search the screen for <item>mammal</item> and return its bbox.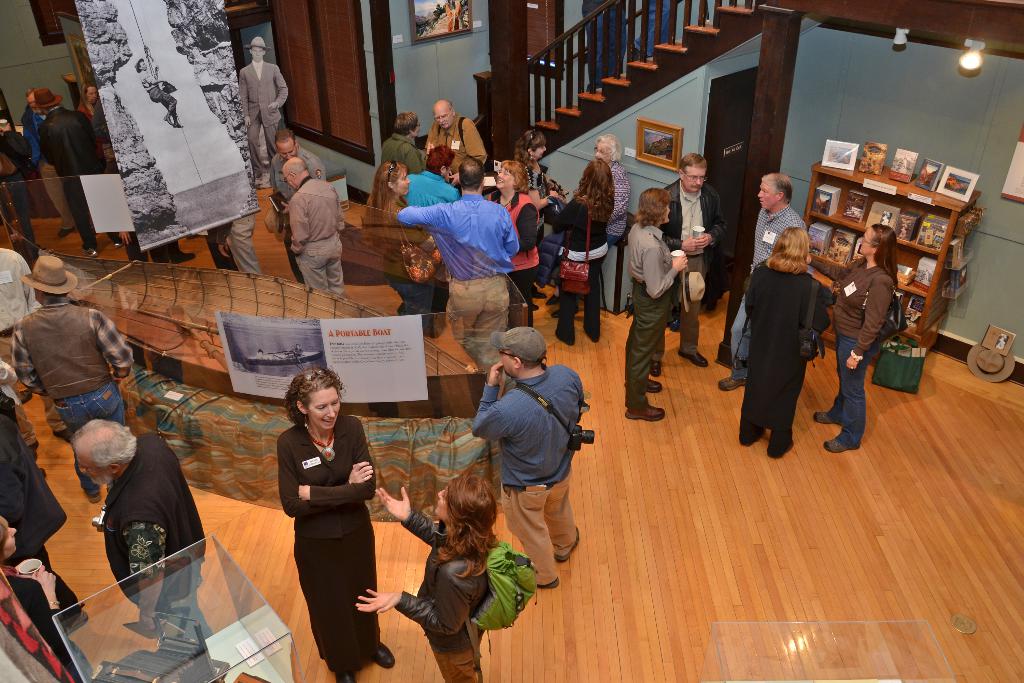
Found: bbox=(35, 84, 118, 263).
